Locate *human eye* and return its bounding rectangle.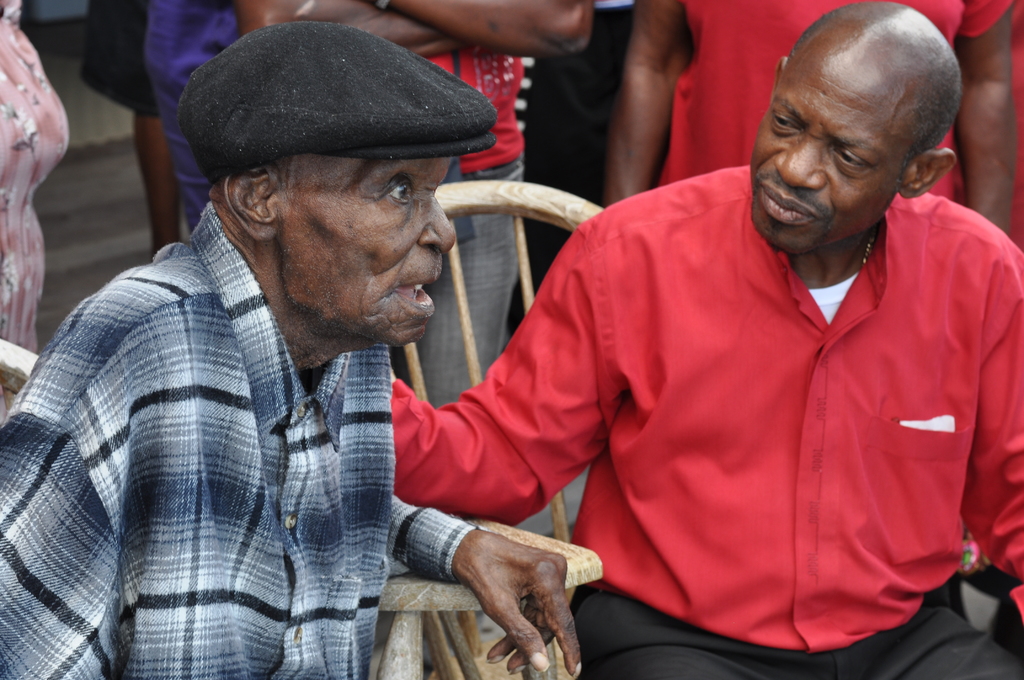
(774,111,803,136).
